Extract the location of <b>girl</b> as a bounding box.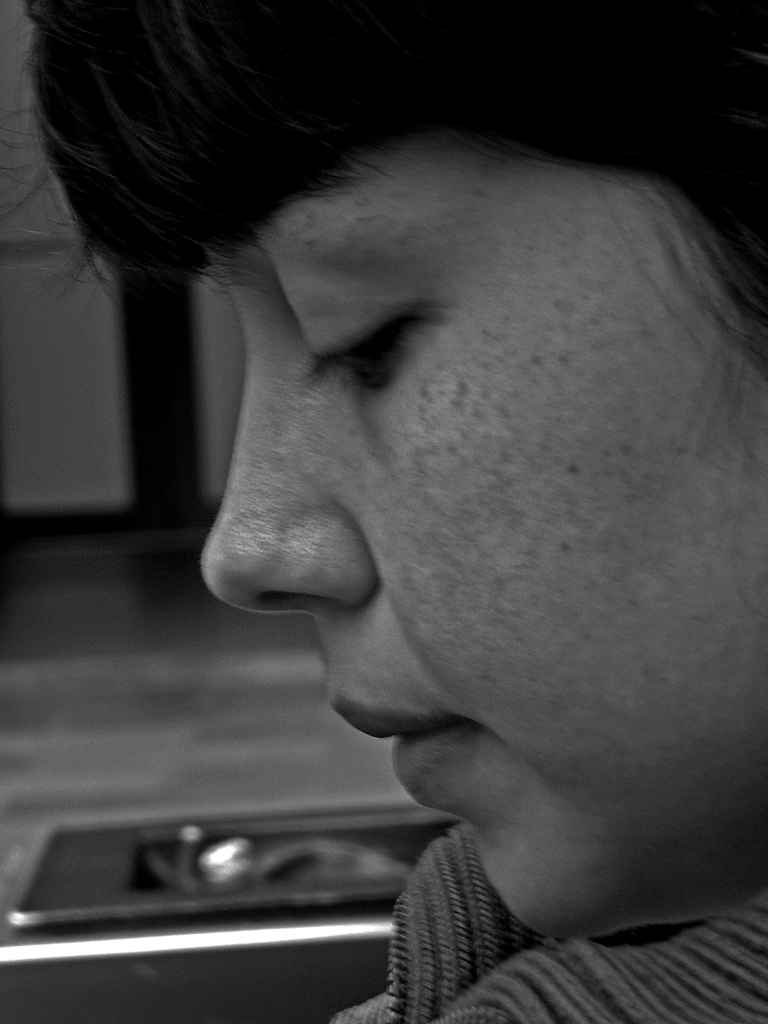
box=[65, 42, 767, 1018].
